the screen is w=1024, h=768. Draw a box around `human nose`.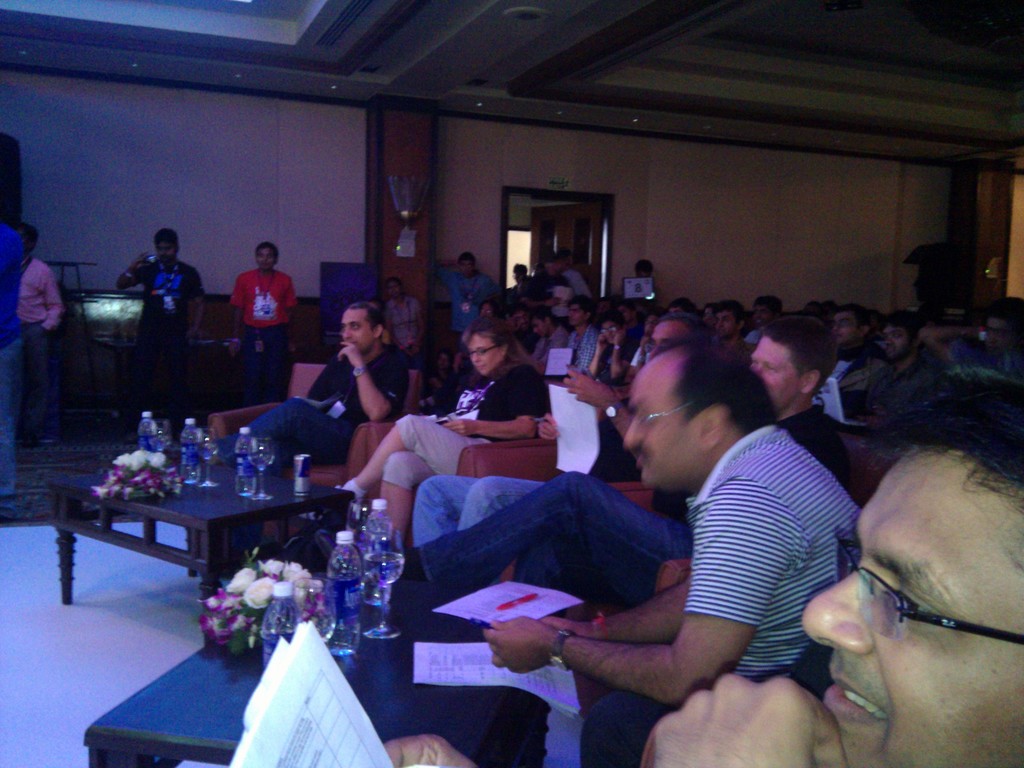
[left=801, top=573, right=867, bottom=653].
